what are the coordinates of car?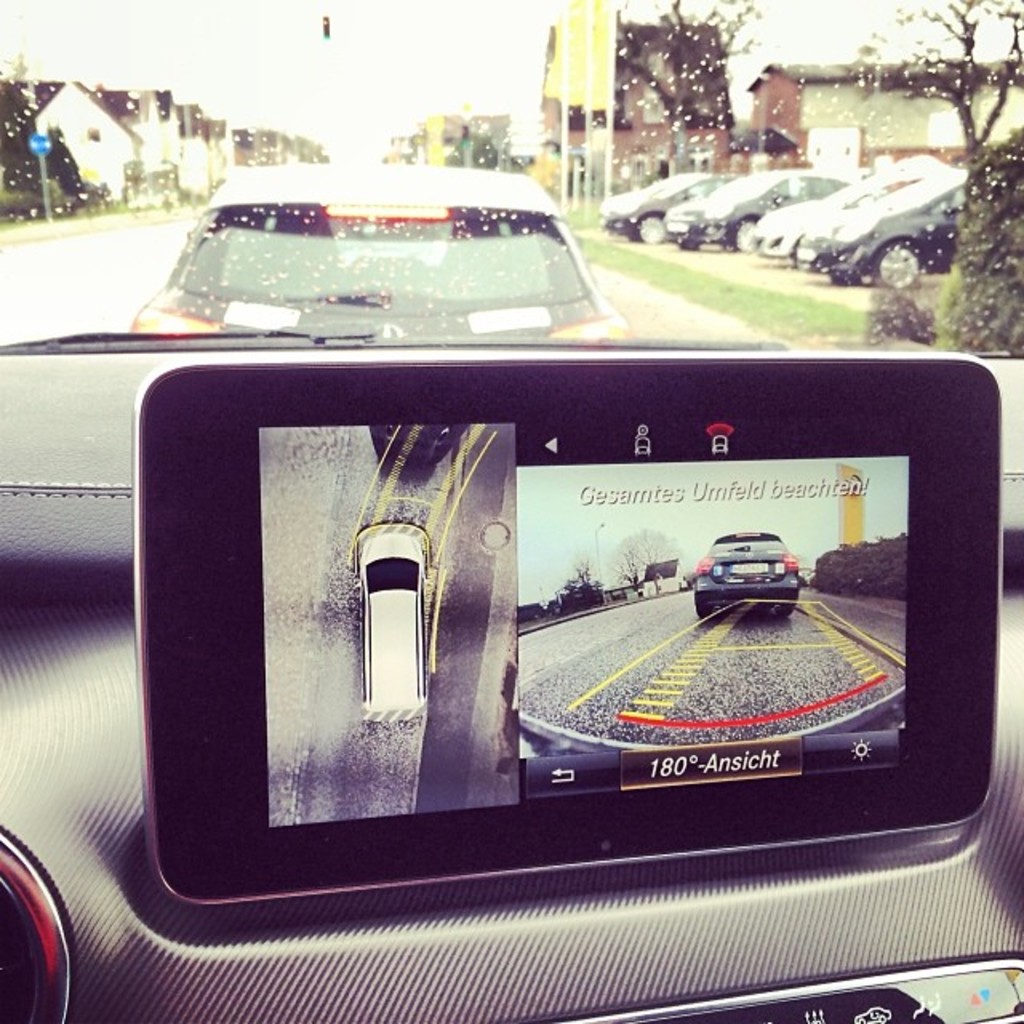
select_region(810, 158, 1022, 283).
